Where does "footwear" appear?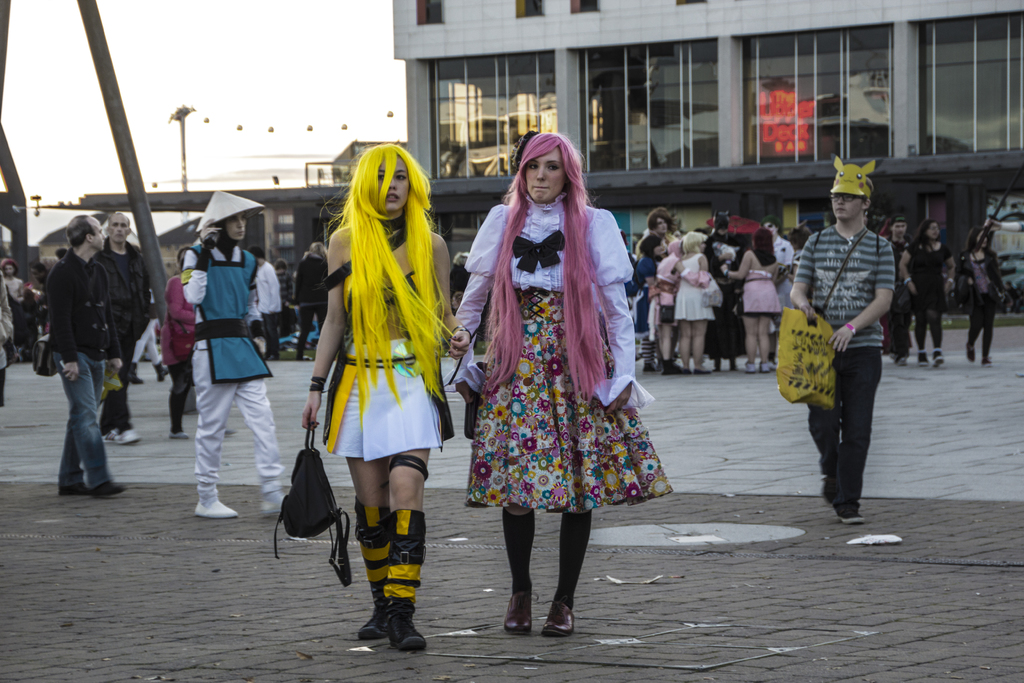
Appears at x1=57 y1=481 x2=88 y2=499.
